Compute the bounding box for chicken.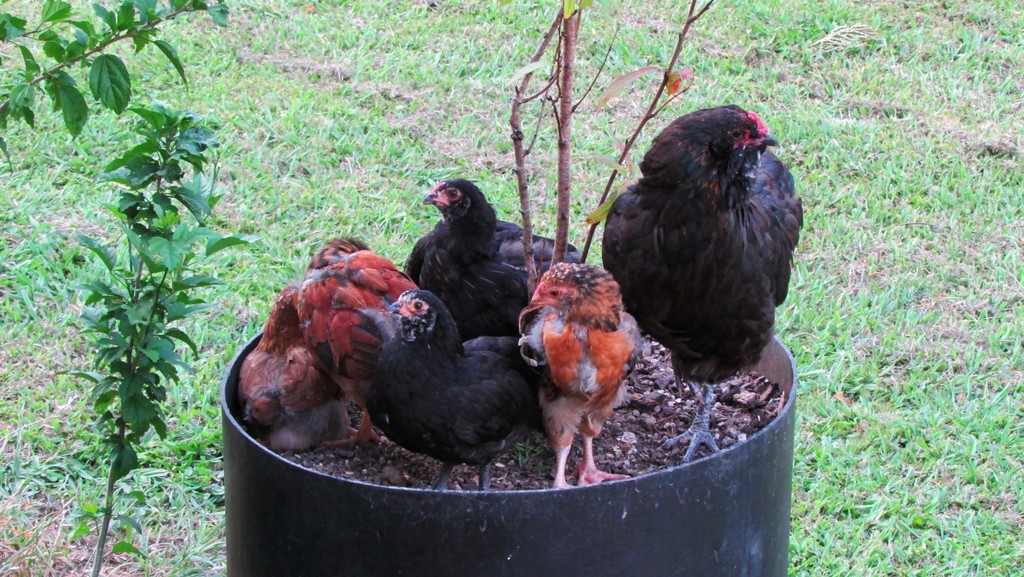
[404,174,589,341].
